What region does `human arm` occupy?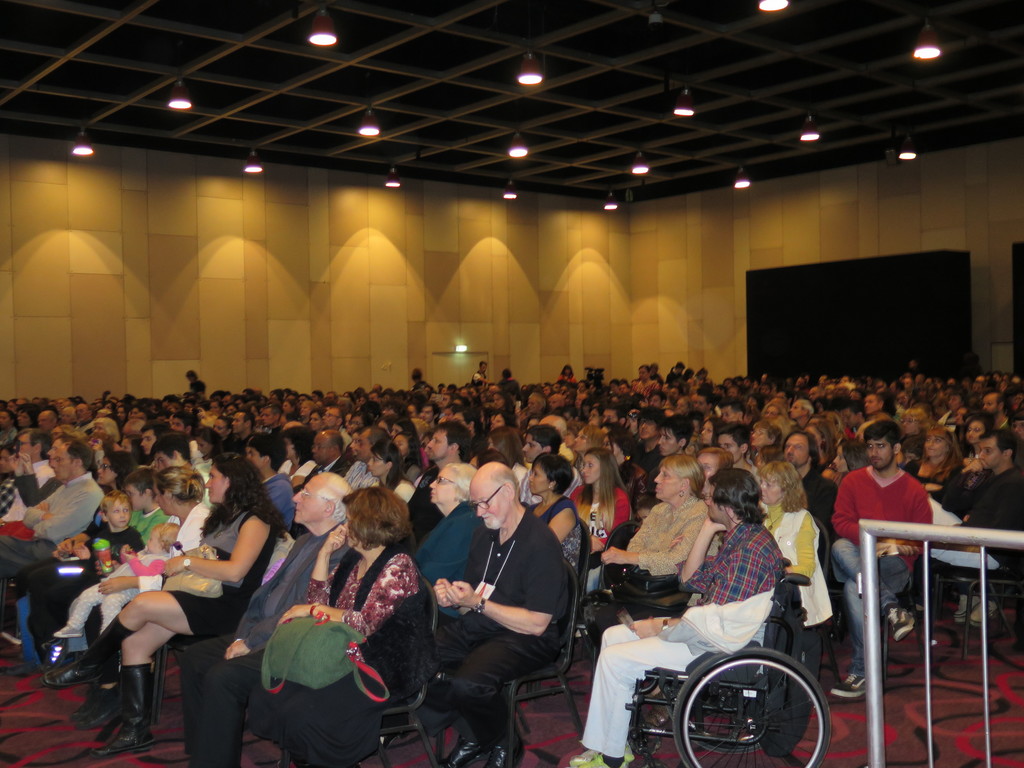
detection(936, 458, 984, 518).
